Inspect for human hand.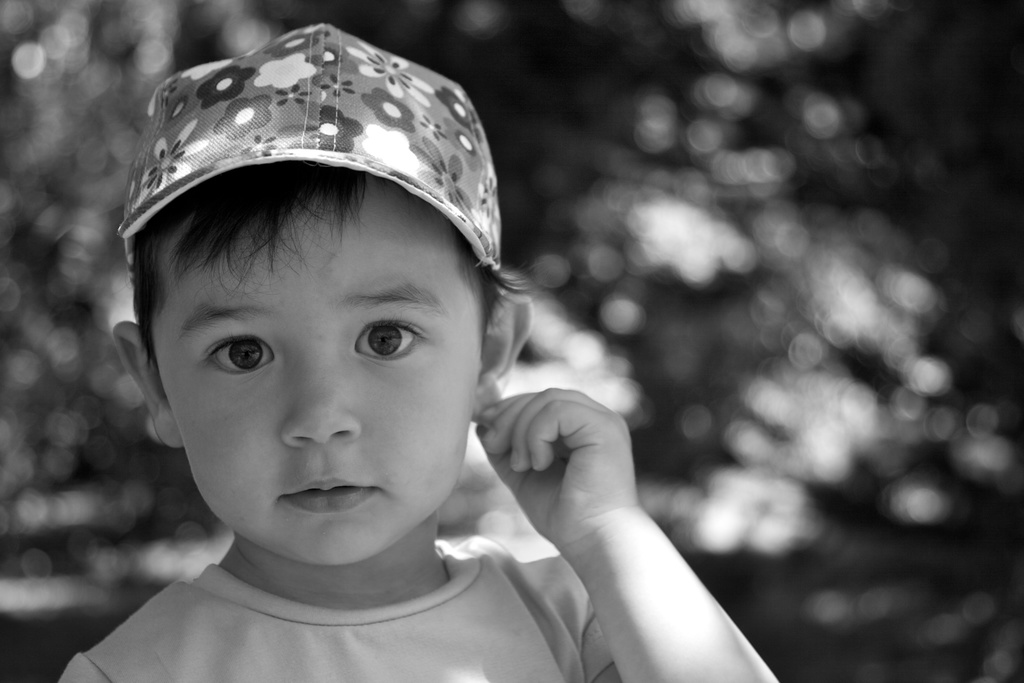
Inspection: region(463, 383, 751, 657).
